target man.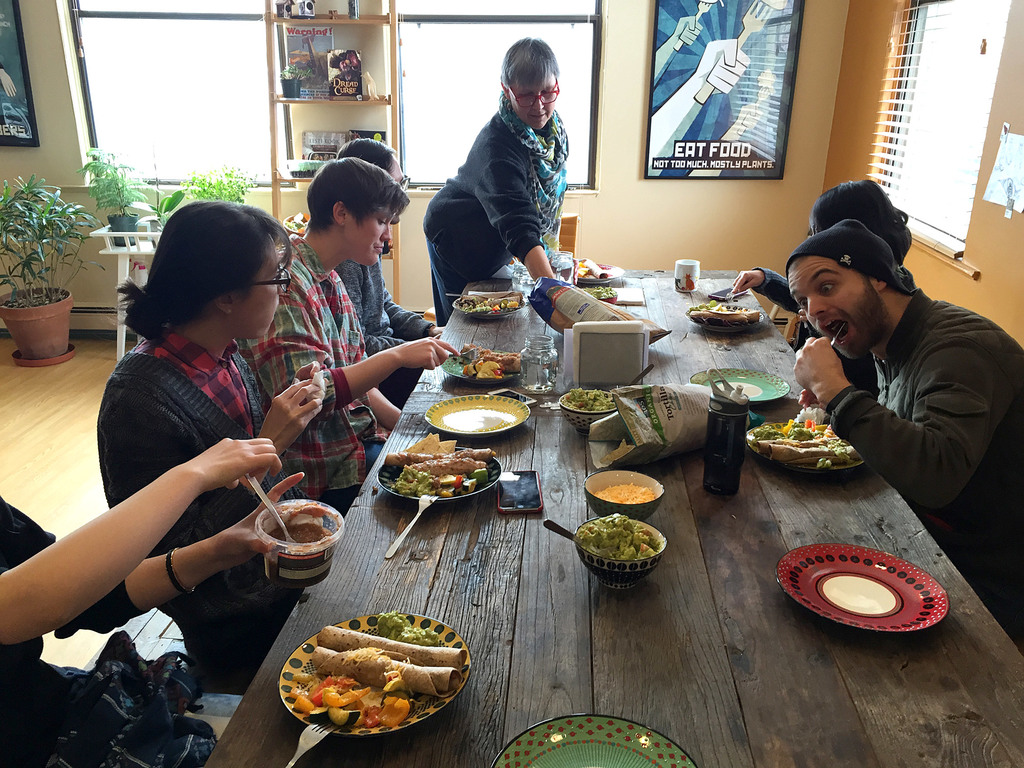
Target region: <bbox>333, 140, 446, 403</bbox>.
